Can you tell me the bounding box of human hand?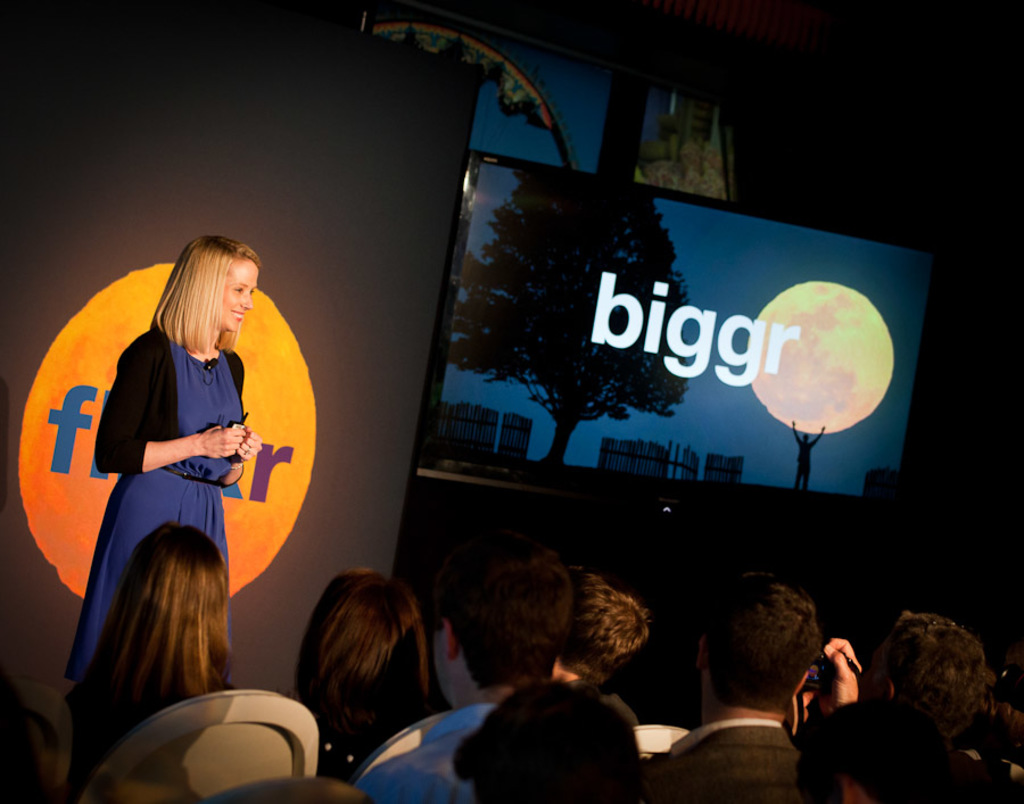
[x1=811, y1=638, x2=865, y2=713].
